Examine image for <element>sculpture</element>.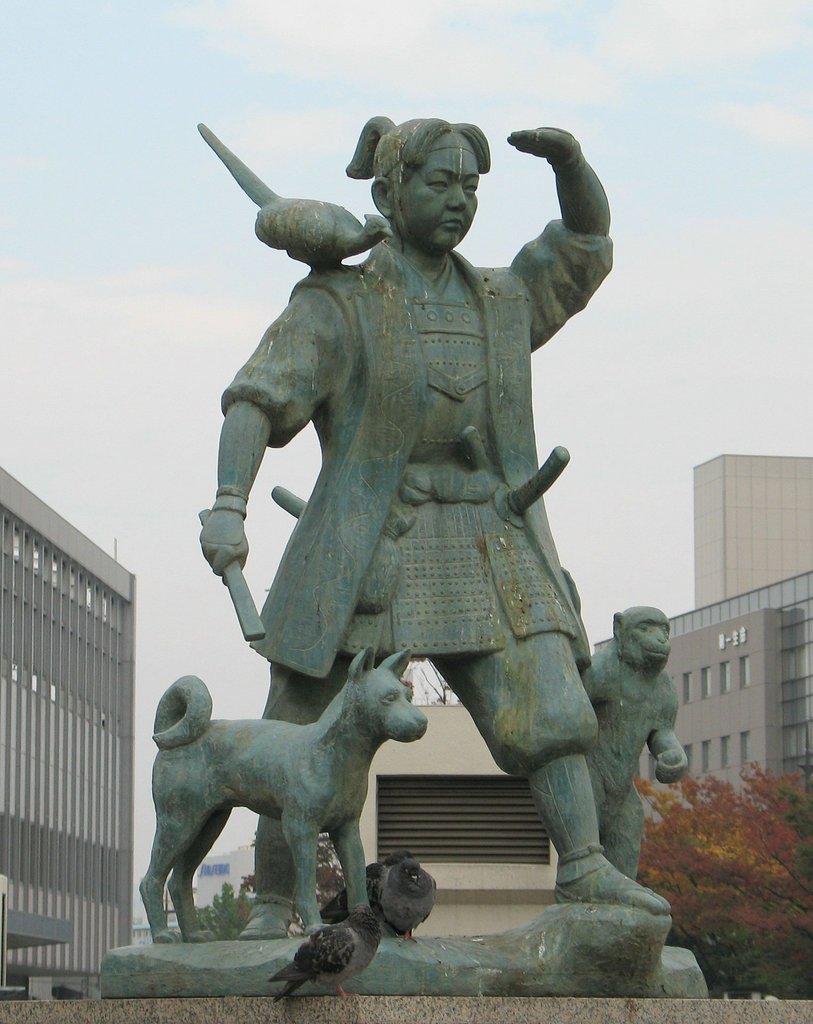
Examination result: <region>193, 120, 669, 895</region>.
